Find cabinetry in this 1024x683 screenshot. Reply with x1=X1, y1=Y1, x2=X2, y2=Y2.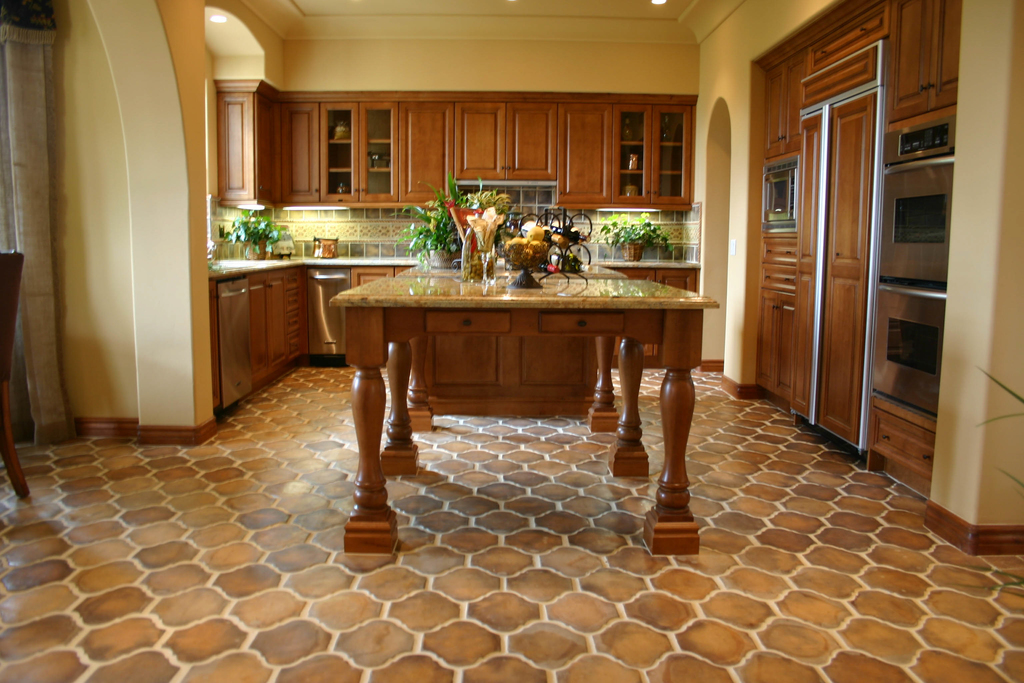
x1=212, y1=54, x2=741, y2=289.
